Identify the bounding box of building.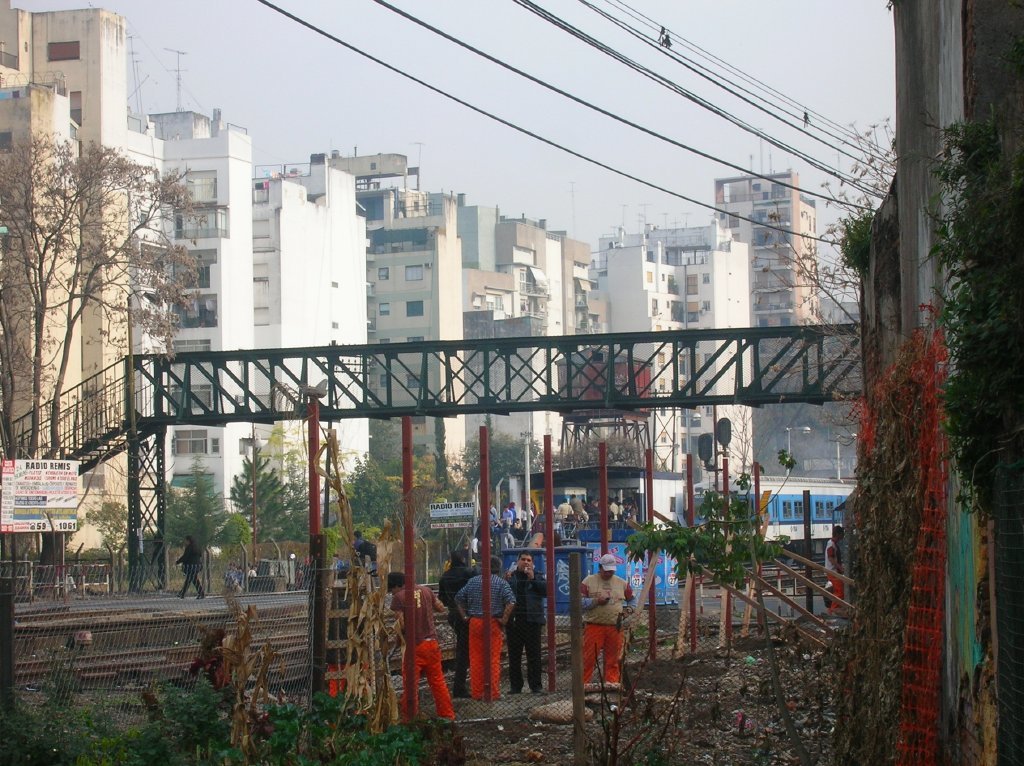
x1=471, y1=313, x2=551, y2=450.
